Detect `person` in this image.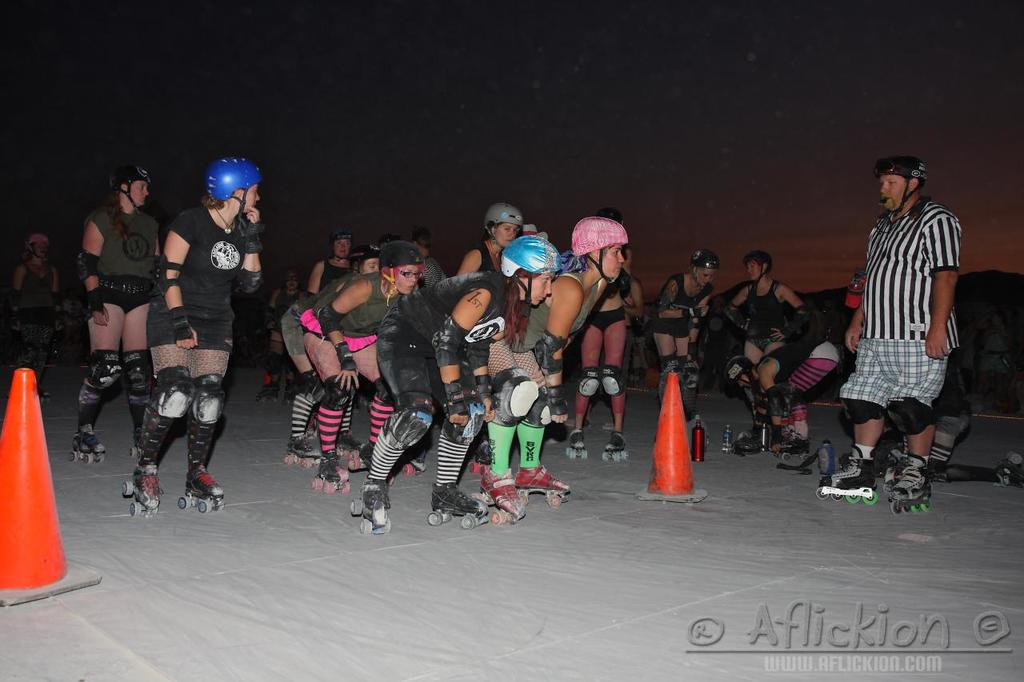
Detection: 651, 248, 720, 418.
